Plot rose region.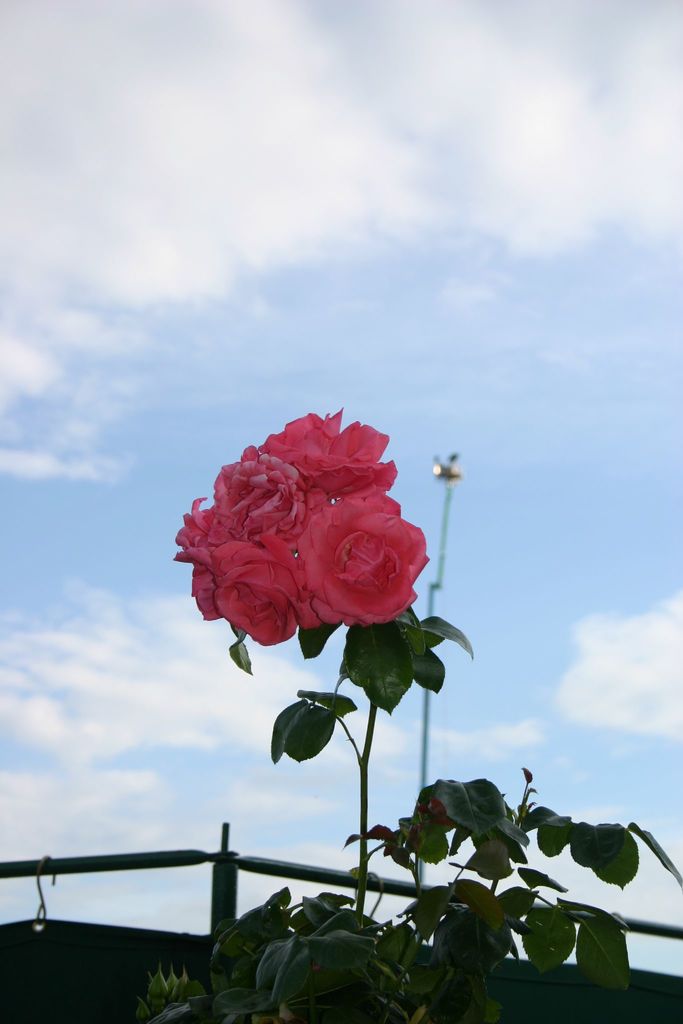
Plotted at Rect(301, 489, 434, 634).
